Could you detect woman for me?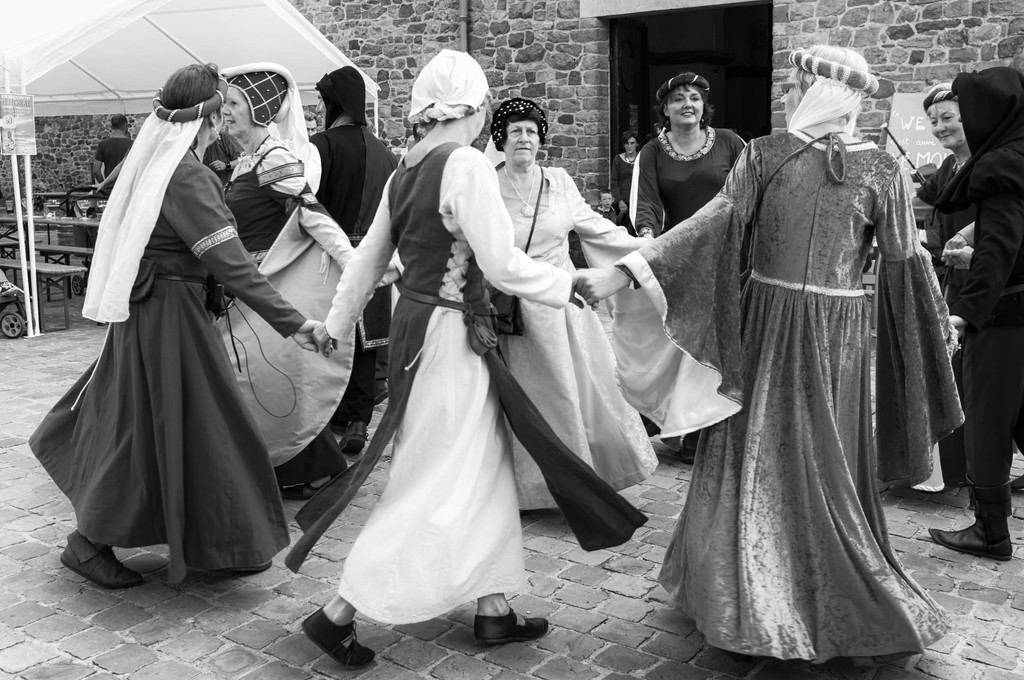
Detection result: box=[611, 134, 640, 232].
